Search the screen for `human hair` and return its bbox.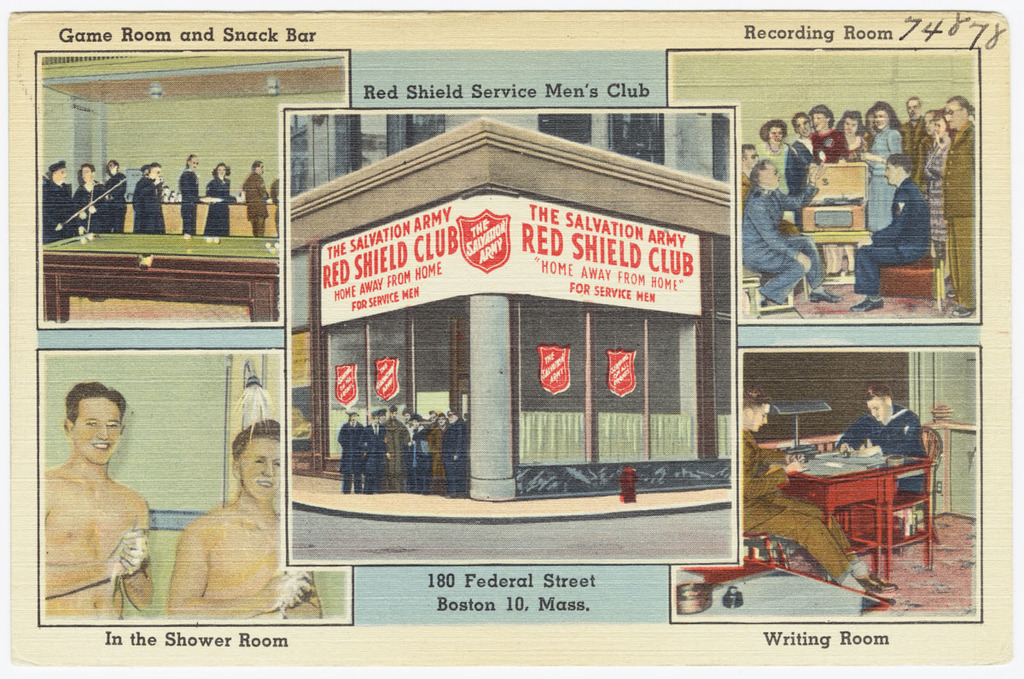
Found: 945 96 975 119.
